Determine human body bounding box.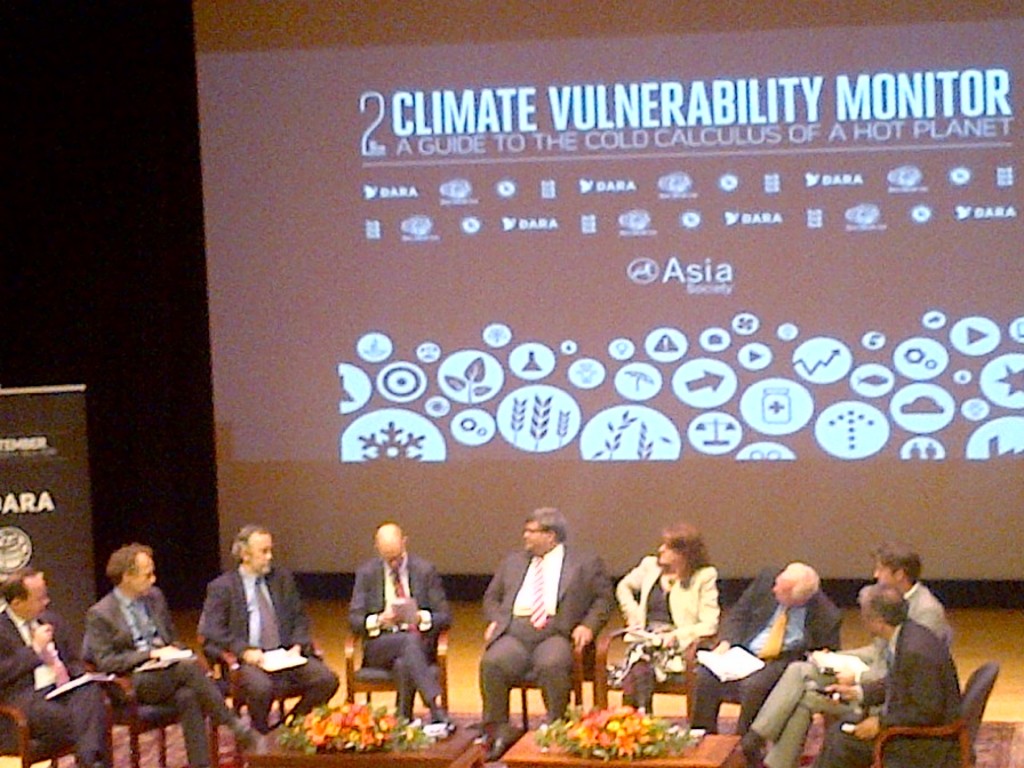
Determined: (731, 541, 954, 767).
